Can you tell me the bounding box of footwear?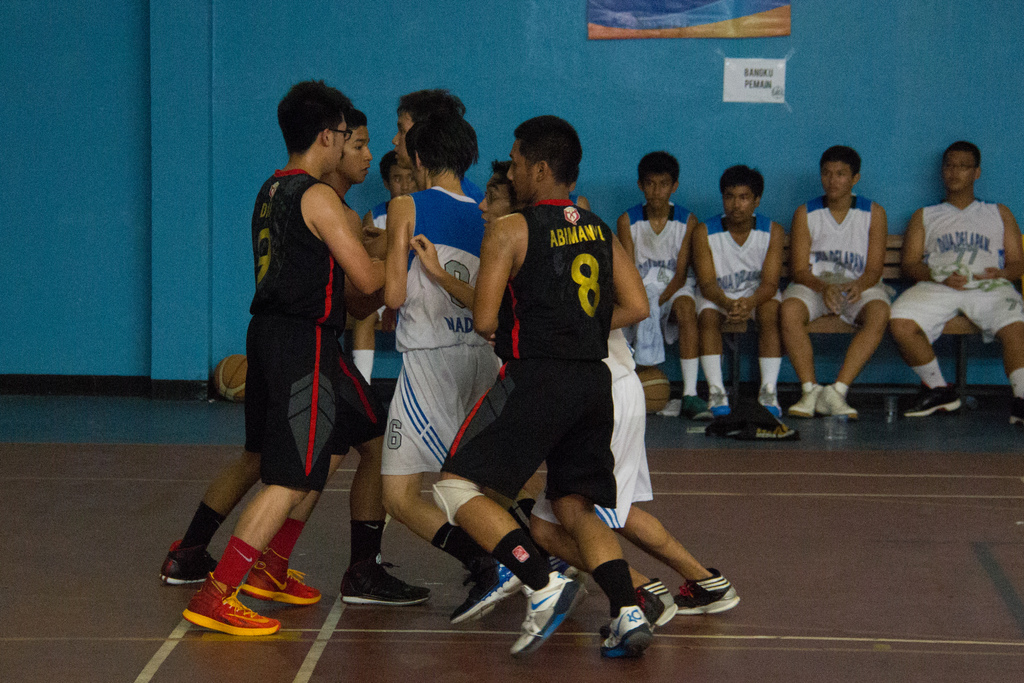
(left=604, top=594, right=675, bottom=662).
